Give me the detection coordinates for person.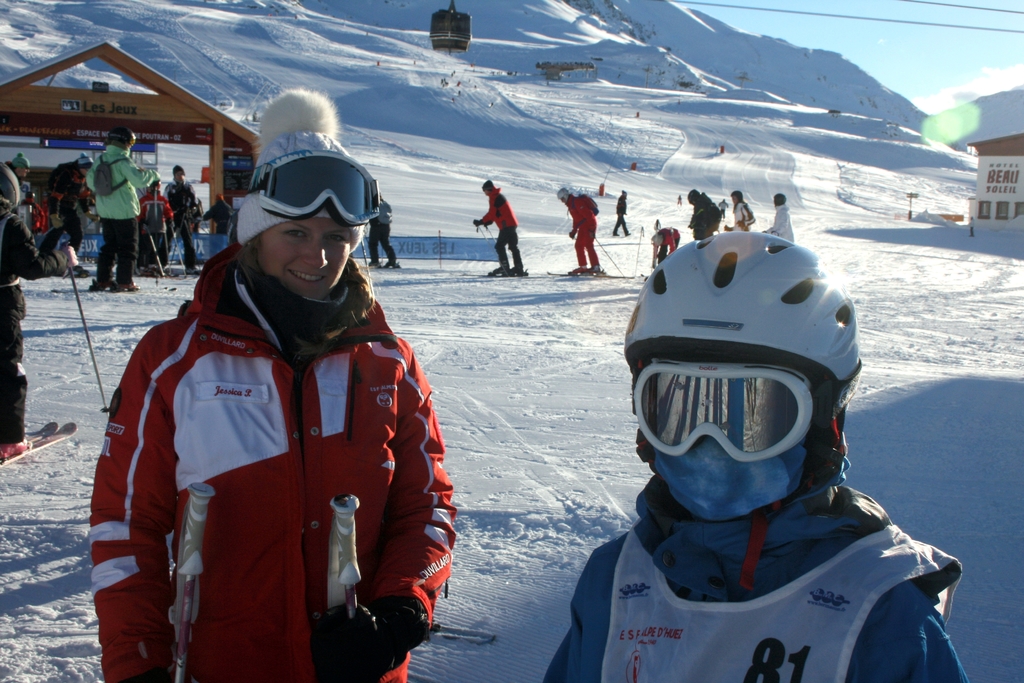
45/152/90/276.
